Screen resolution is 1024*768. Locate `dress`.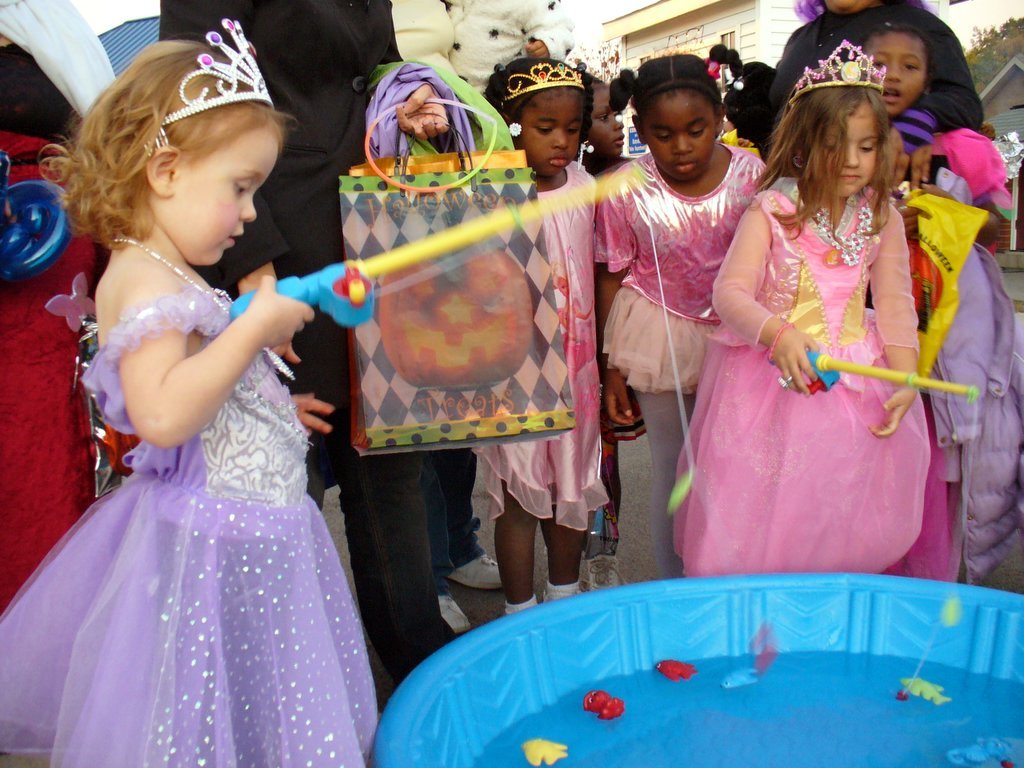
<region>670, 171, 933, 578</region>.
